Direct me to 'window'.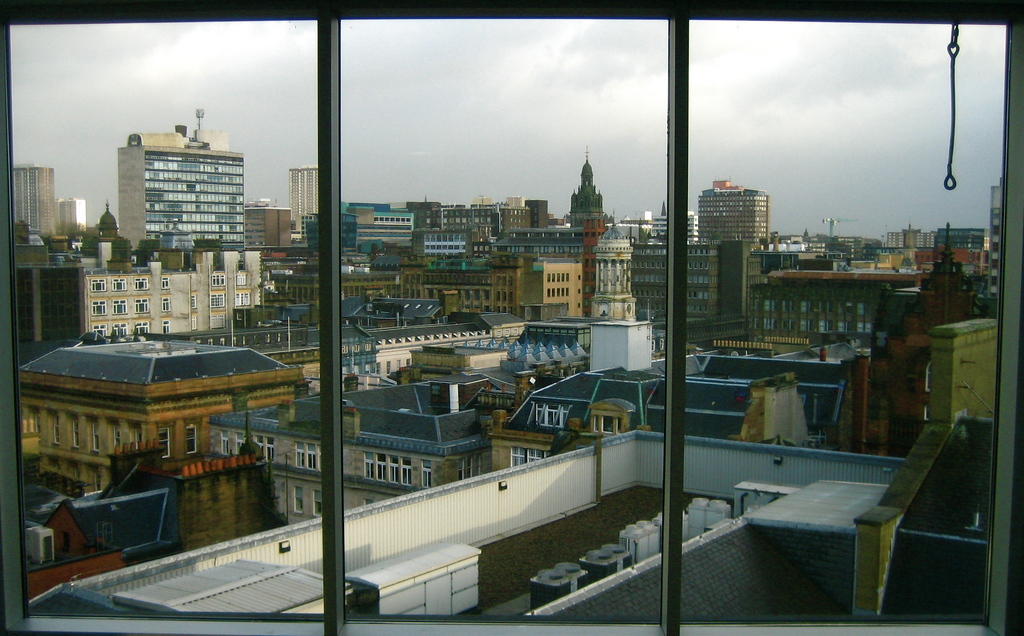
Direction: rect(89, 278, 108, 294).
